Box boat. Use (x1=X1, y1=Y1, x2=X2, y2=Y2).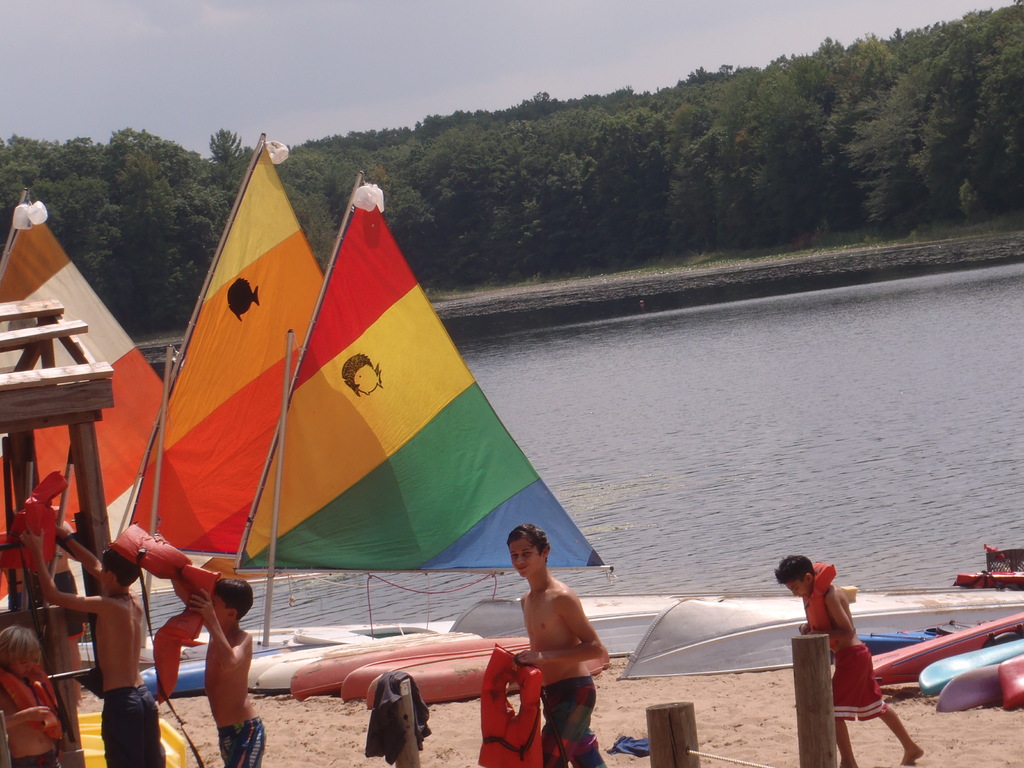
(x1=462, y1=584, x2=777, y2=668).
